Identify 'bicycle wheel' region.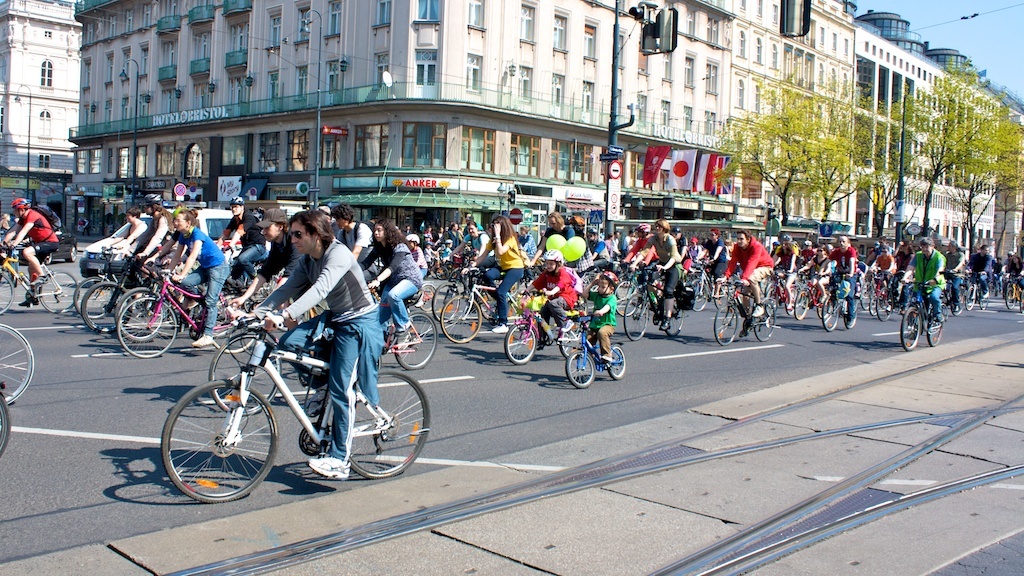
Region: 841 299 854 328.
